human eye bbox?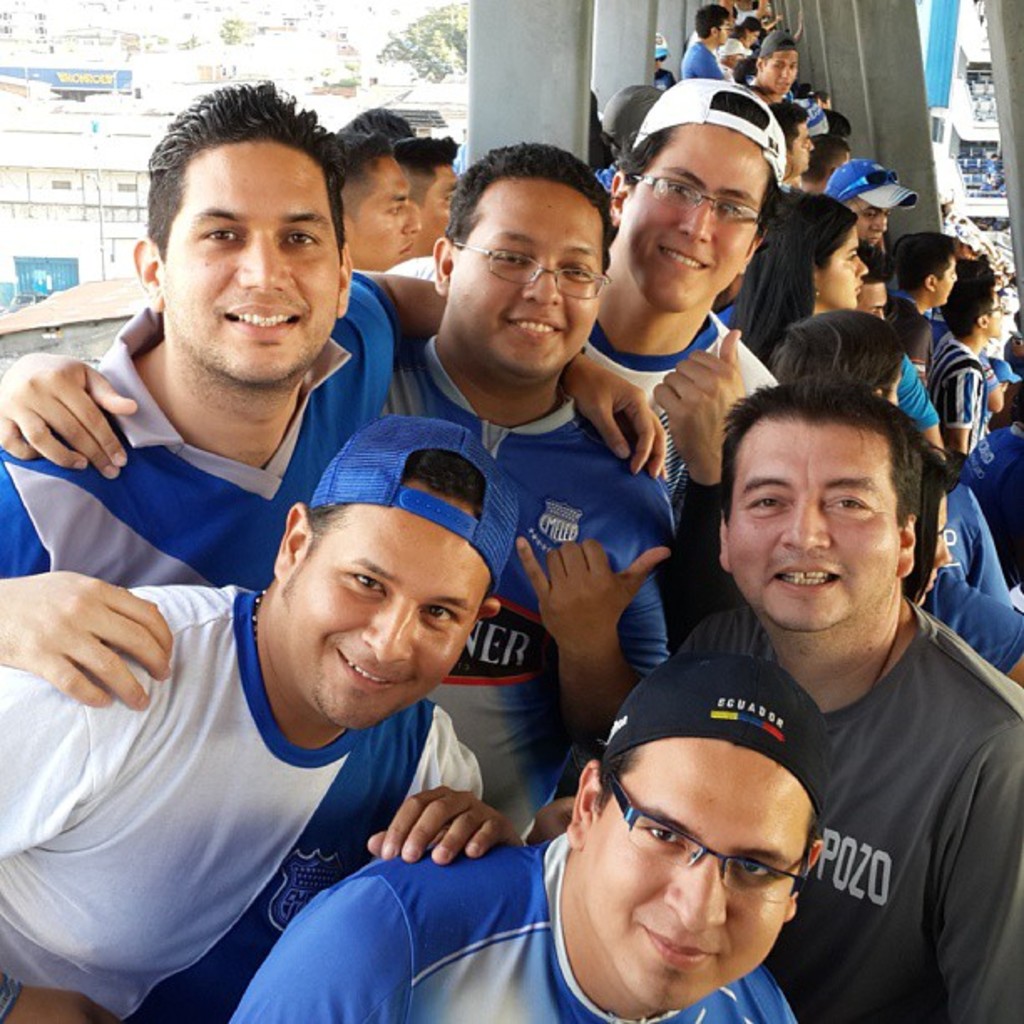
(left=656, top=181, right=696, bottom=204)
